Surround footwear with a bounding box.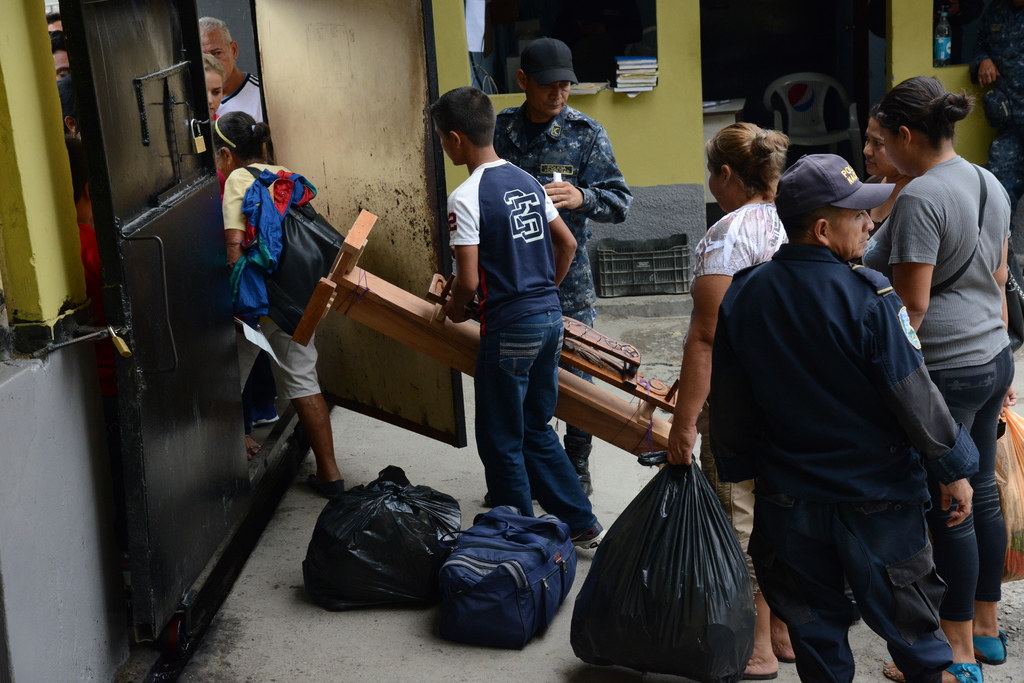
crop(975, 637, 1004, 666).
